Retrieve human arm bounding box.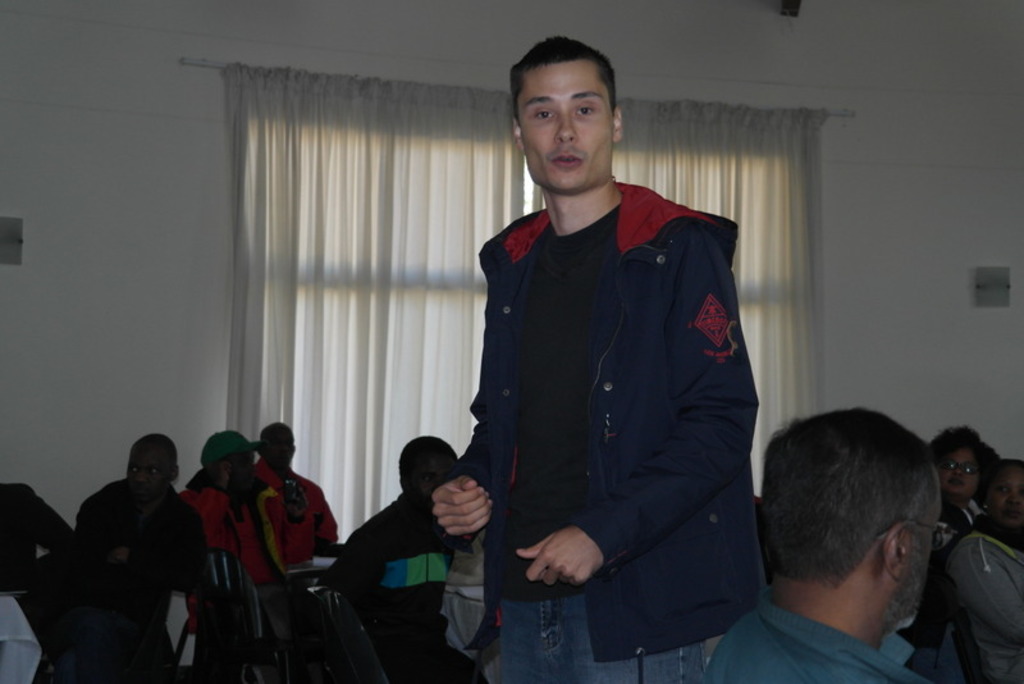
Bounding box: left=319, top=503, right=379, bottom=644.
